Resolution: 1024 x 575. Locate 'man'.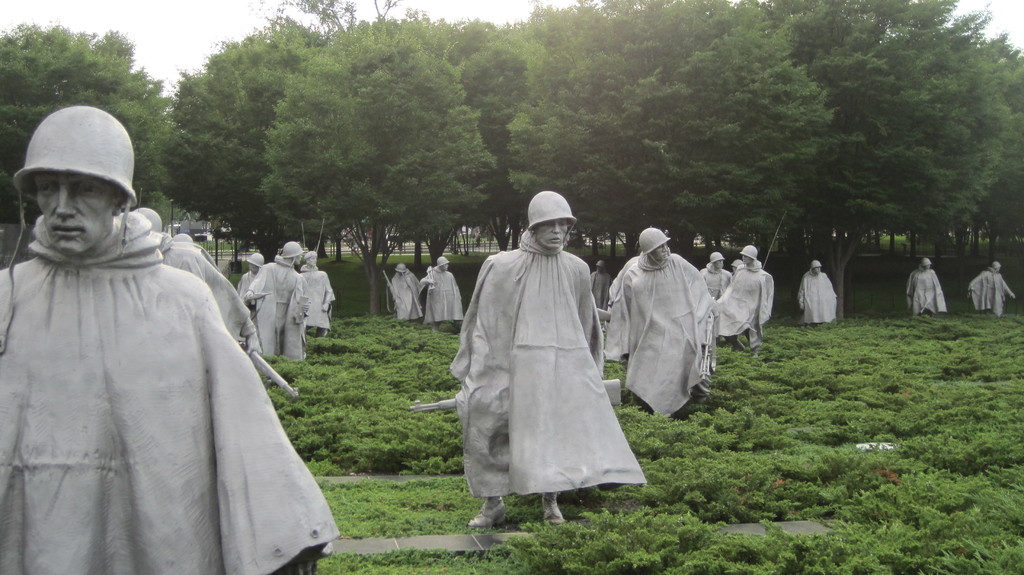
bbox(966, 263, 1016, 318).
